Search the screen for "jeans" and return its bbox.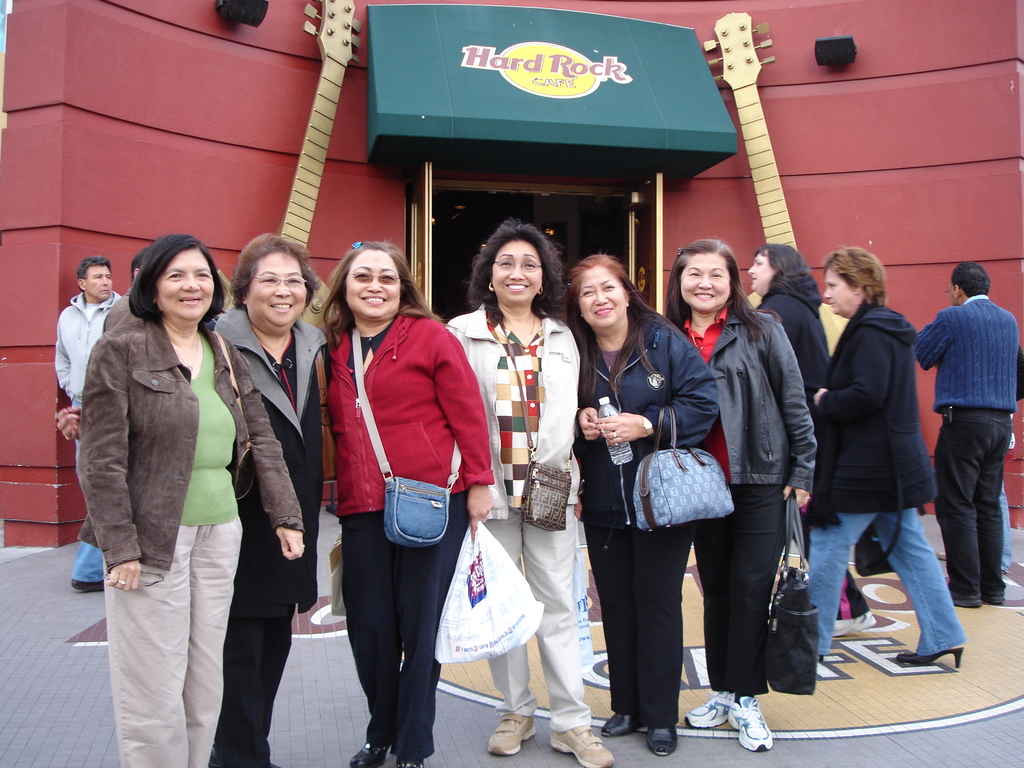
Found: box(934, 408, 1005, 586).
